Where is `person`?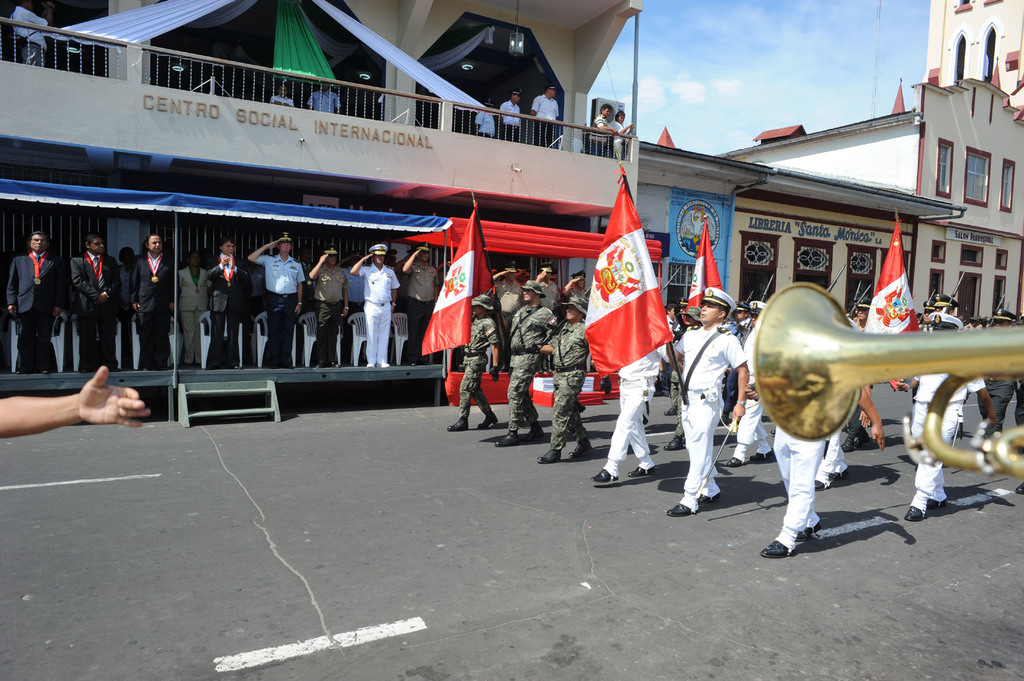
pyautogui.locateOnScreen(609, 108, 633, 158).
